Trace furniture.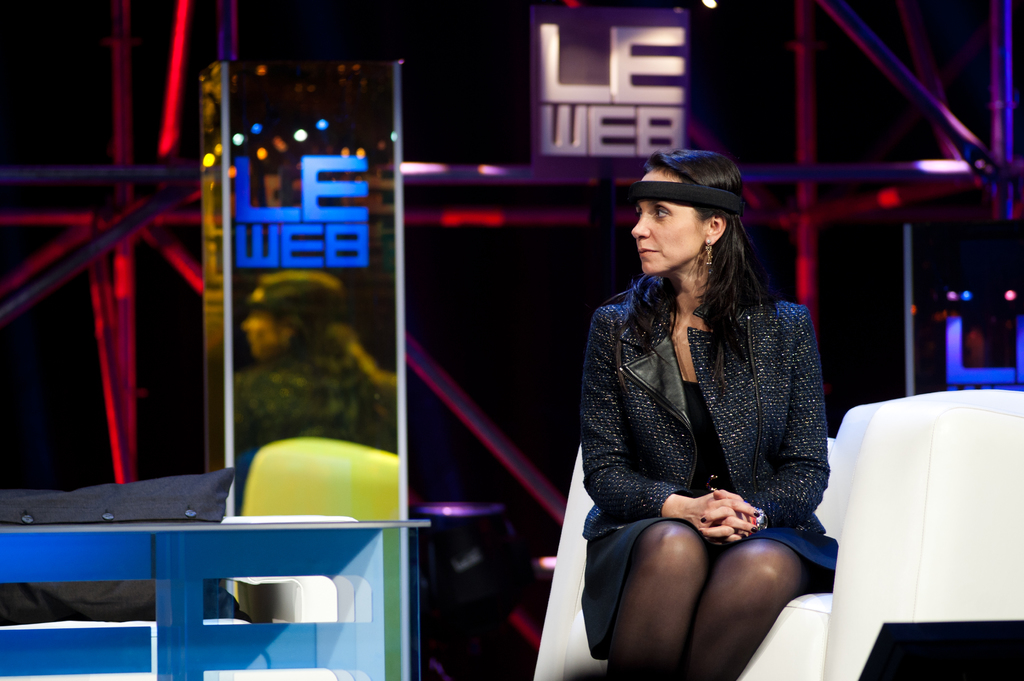
Traced to [824, 394, 1023, 680].
